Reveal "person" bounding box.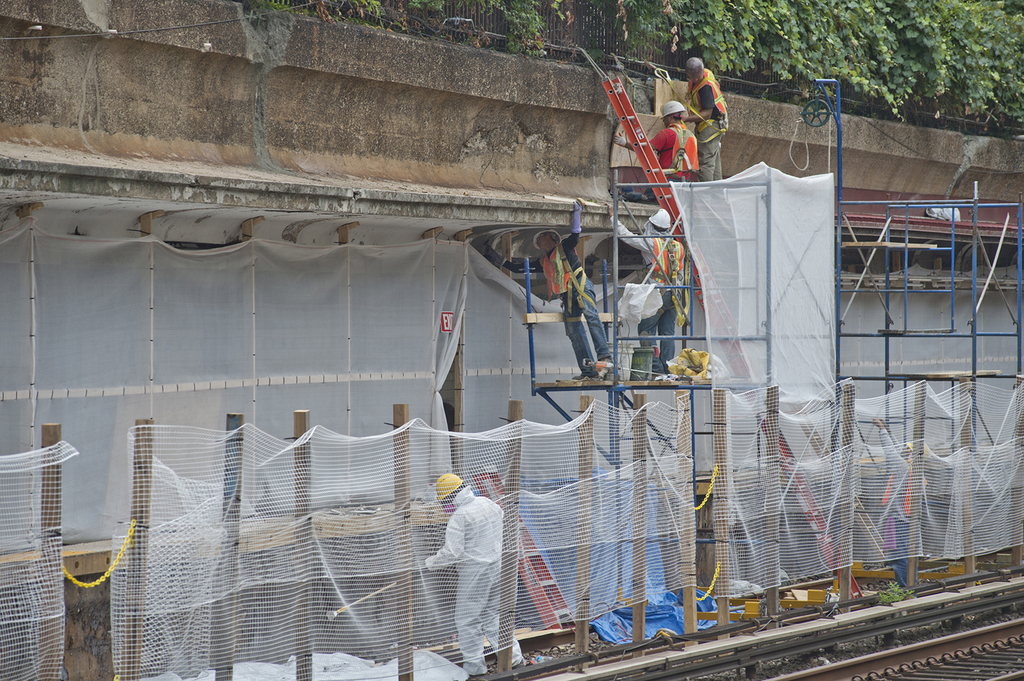
Revealed: bbox(604, 199, 685, 377).
